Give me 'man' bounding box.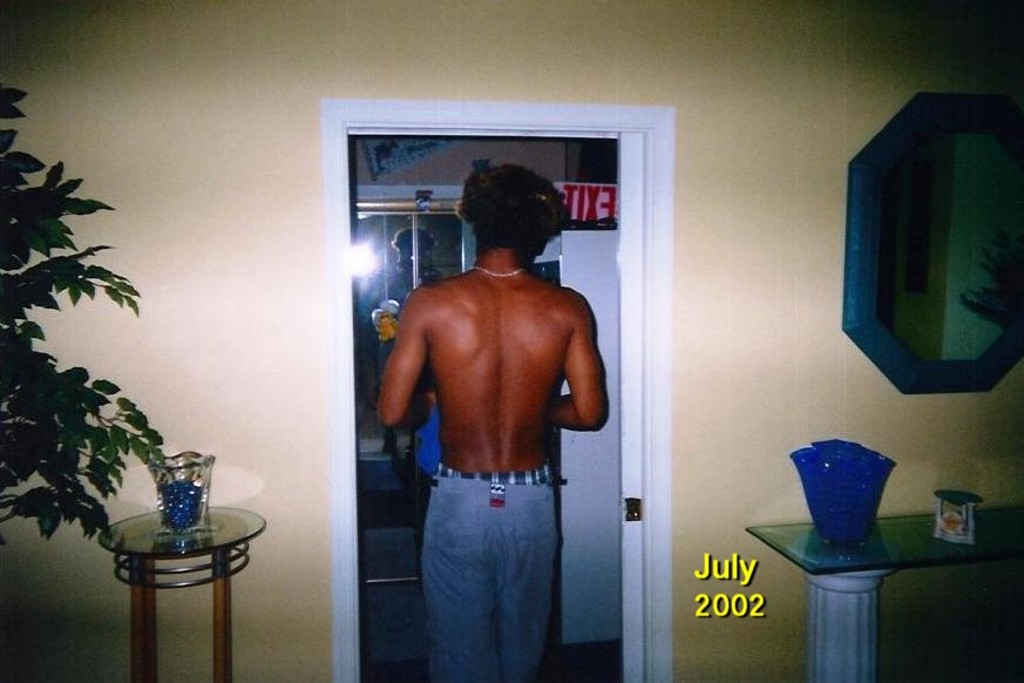
box(369, 167, 616, 649).
